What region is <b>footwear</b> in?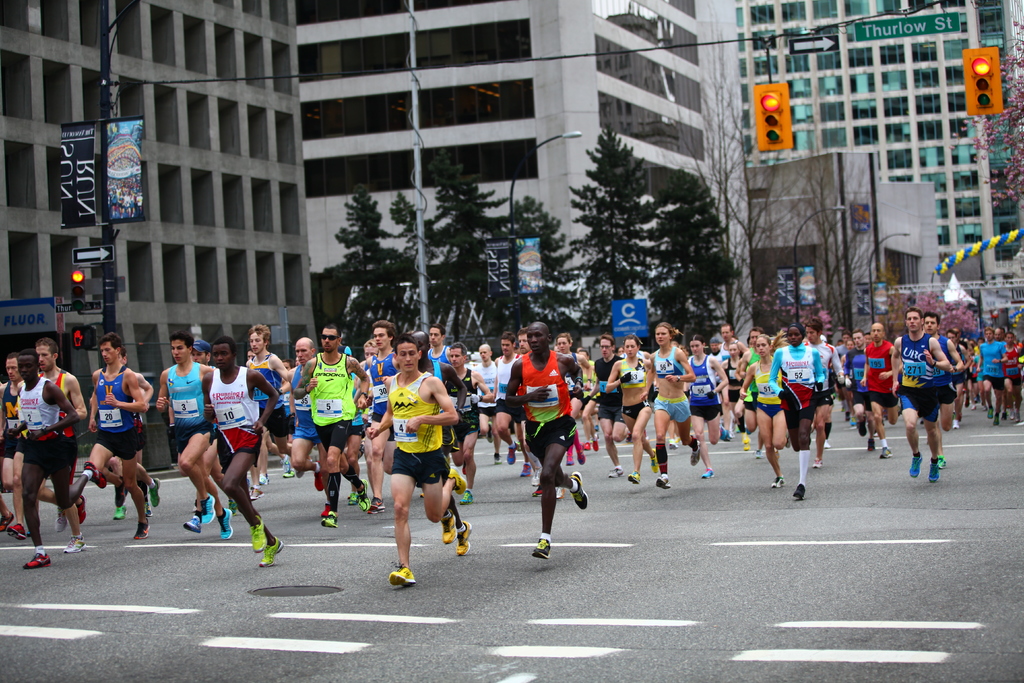
<region>627, 470, 641, 485</region>.
